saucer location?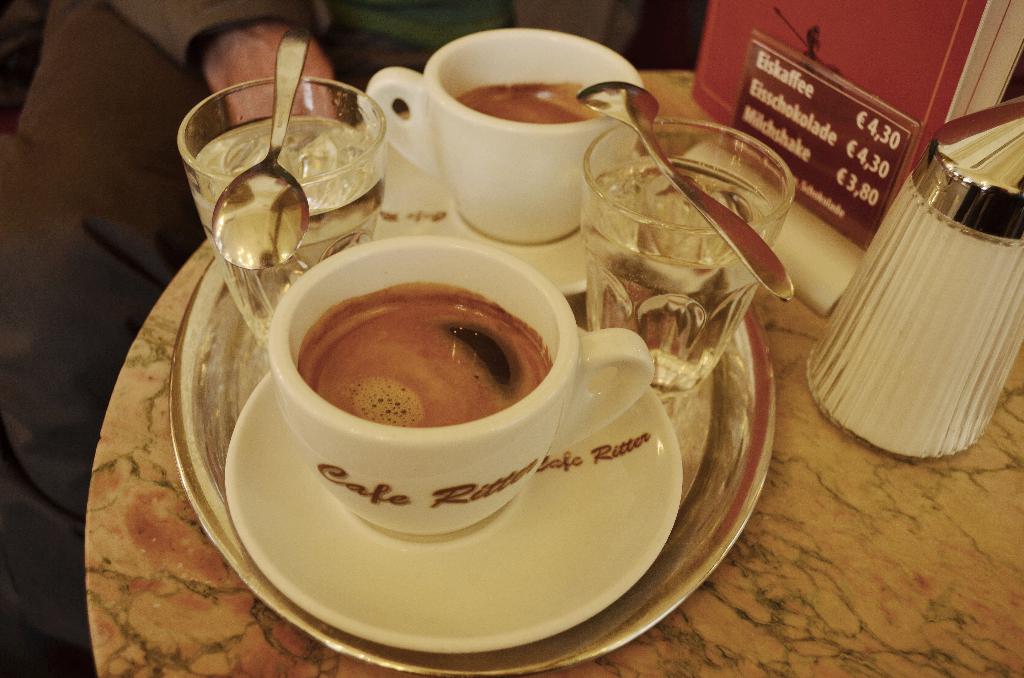
226, 368, 684, 657
